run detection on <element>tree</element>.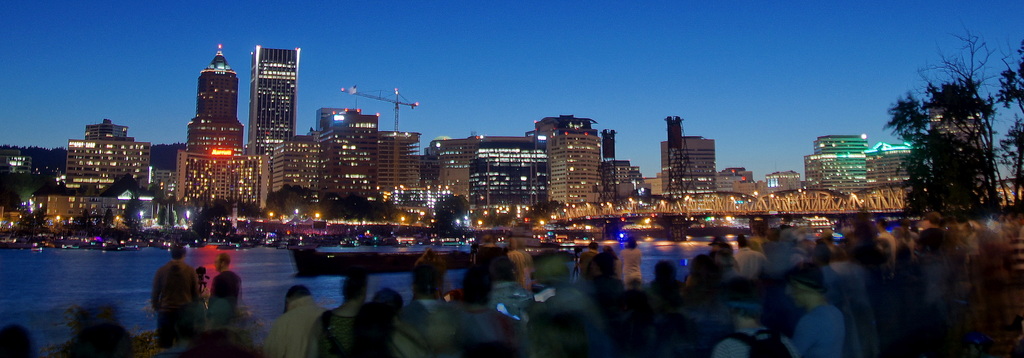
Result: 184,197,235,238.
